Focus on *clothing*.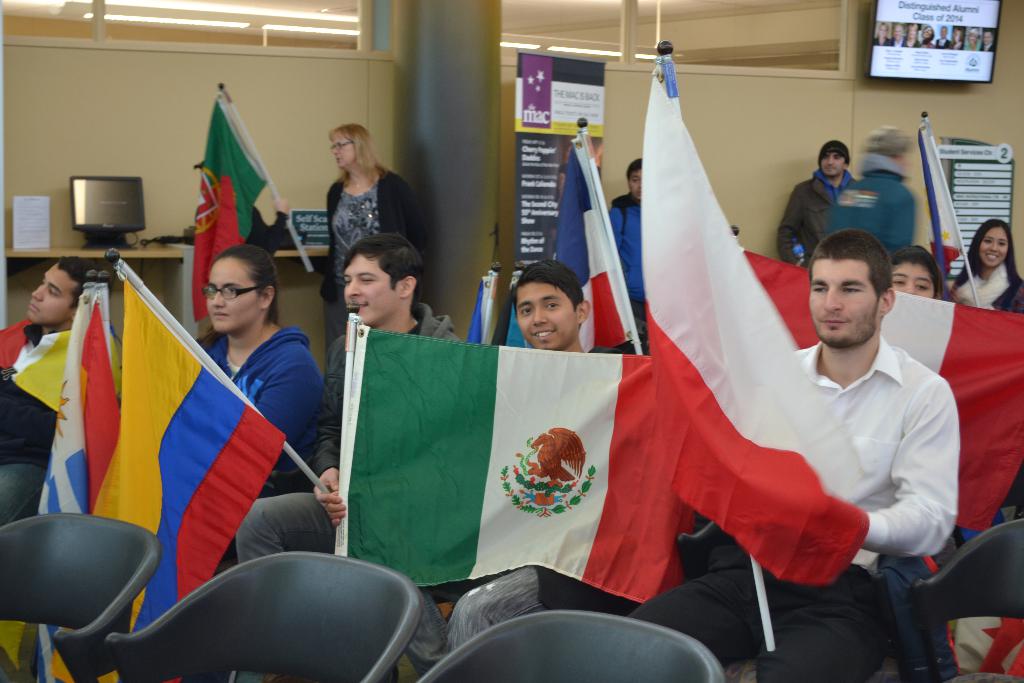
Focused at select_region(0, 317, 76, 528).
